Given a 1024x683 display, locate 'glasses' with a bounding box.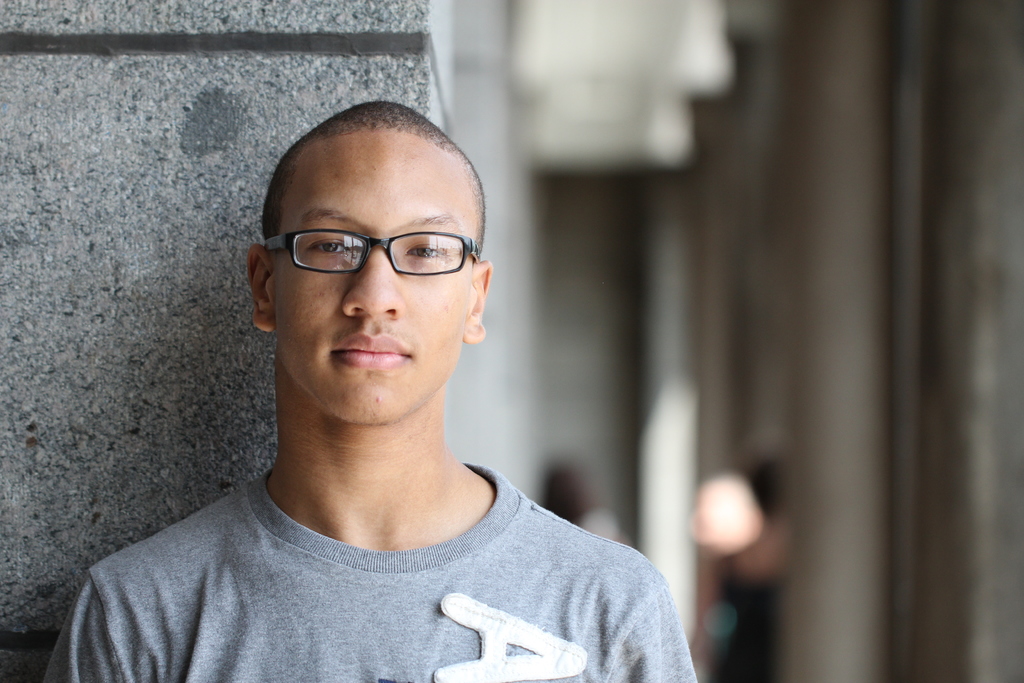
Located: l=268, t=227, r=483, b=276.
